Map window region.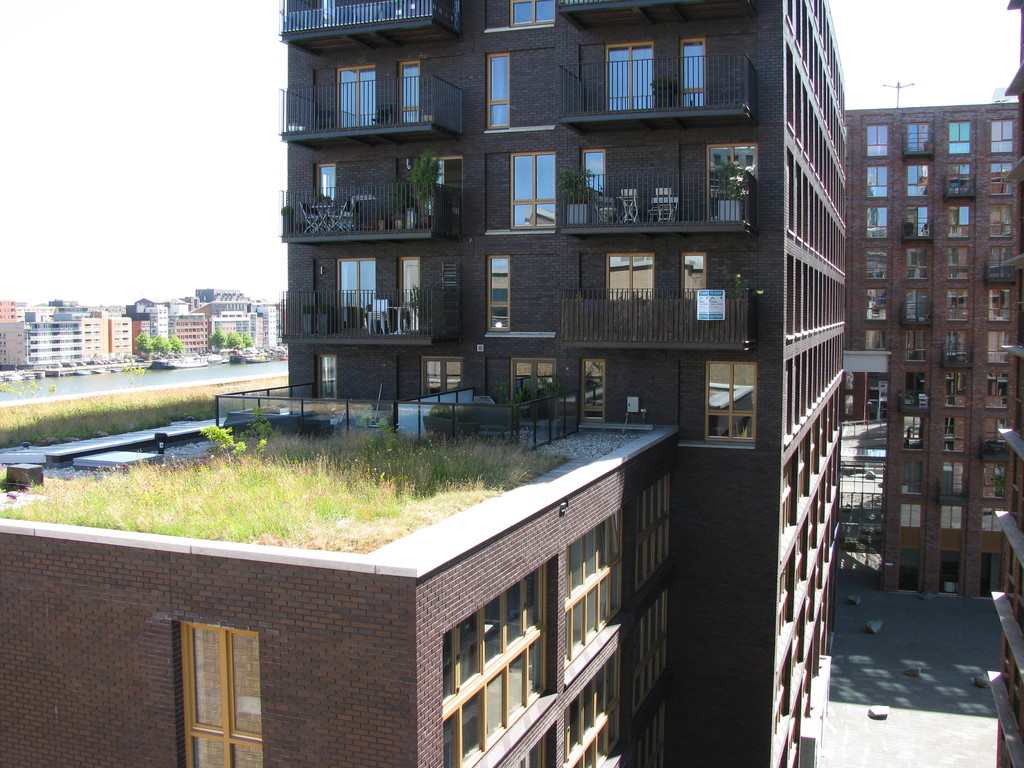
Mapped to [484, 52, 511, 129].
